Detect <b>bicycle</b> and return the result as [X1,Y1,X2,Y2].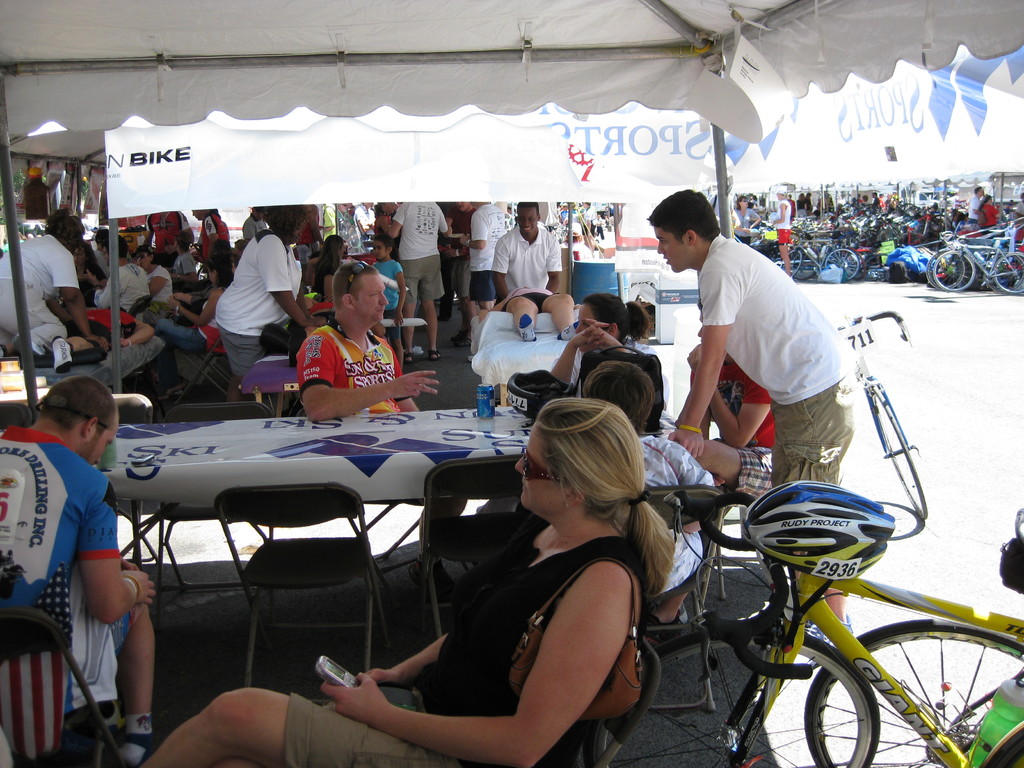
[610,471,1020,755].
